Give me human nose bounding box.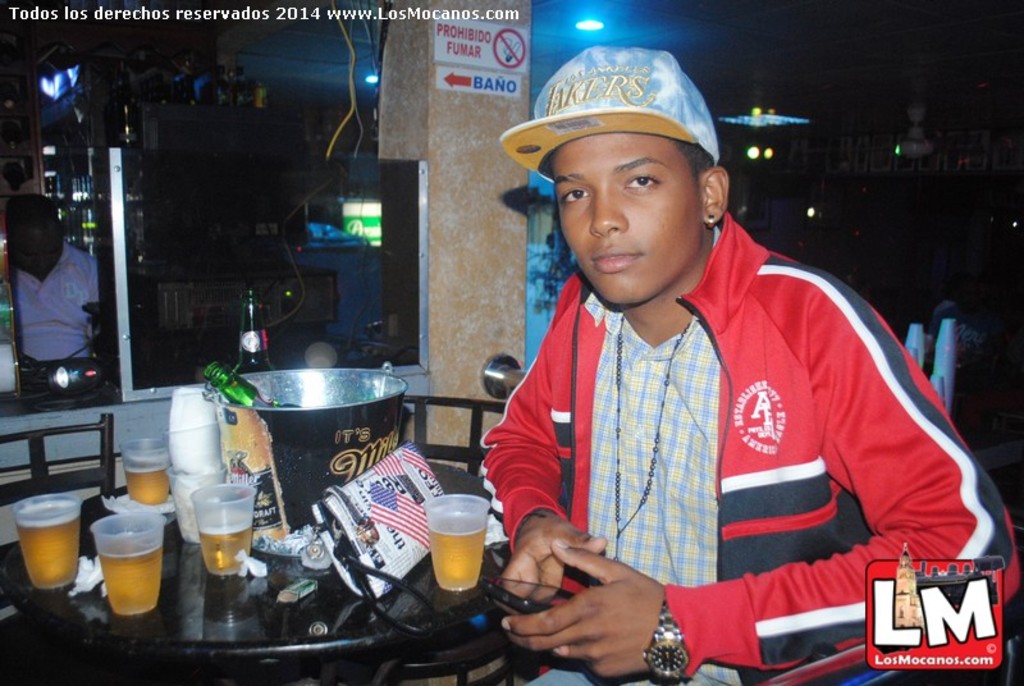
(x1=588, y1=180, x2=628, y2=241).
